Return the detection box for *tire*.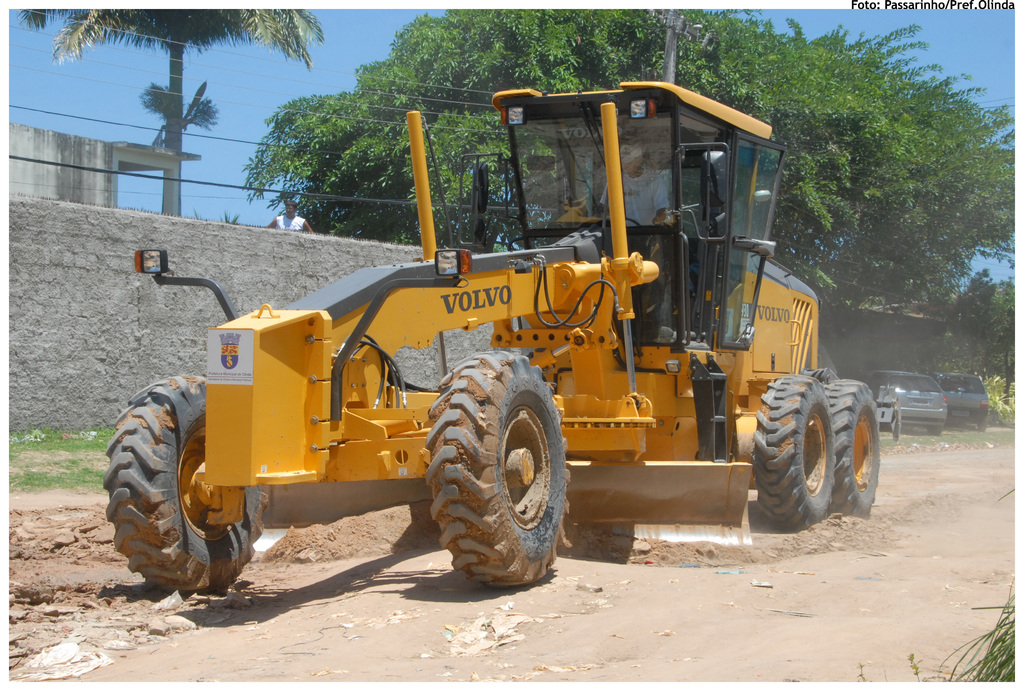
[974,417,987,434].
